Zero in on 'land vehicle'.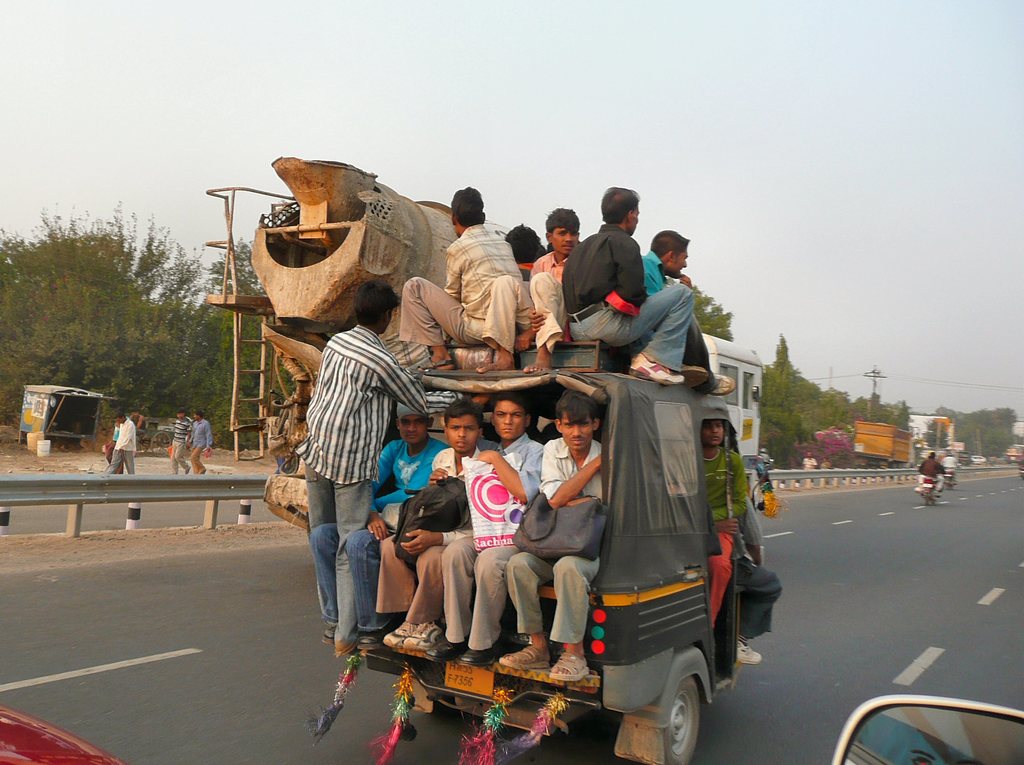
Zeroed in: rect(1003, 444, 1023, 461).
